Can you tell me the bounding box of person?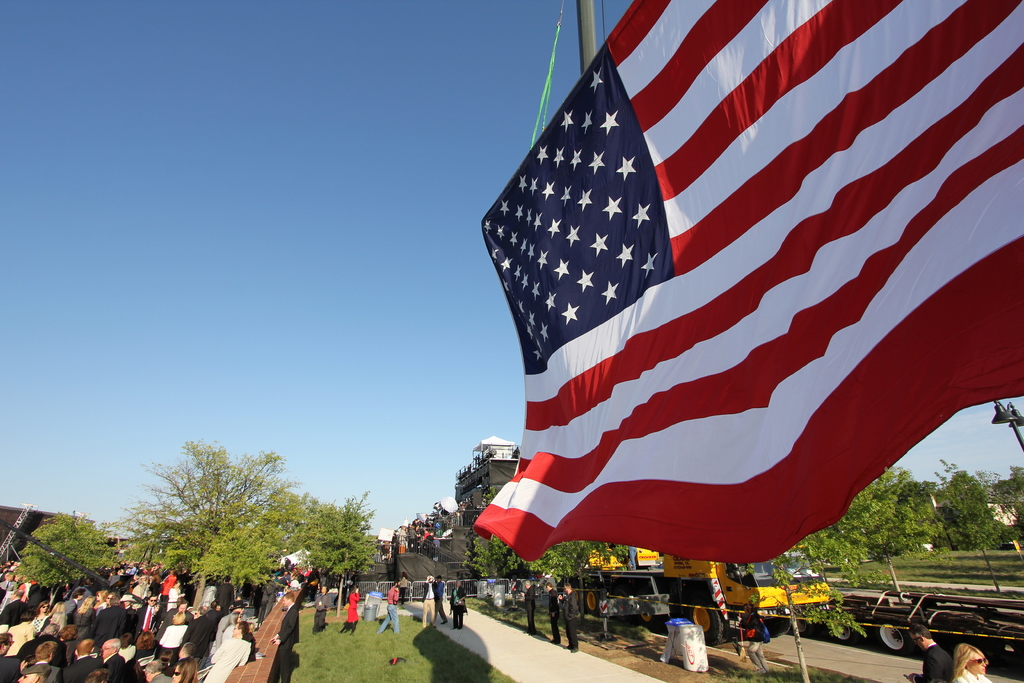
box(312, 574, 332, 632).
